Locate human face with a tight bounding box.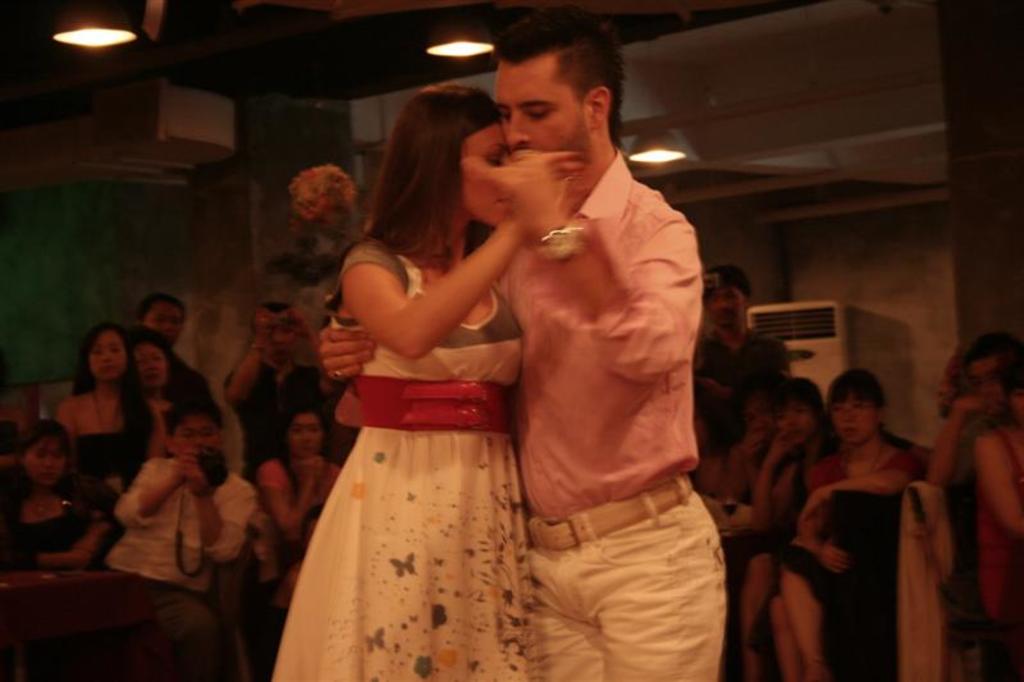
pyautogui.locateOnScreen(92, 334, 131, 380).
